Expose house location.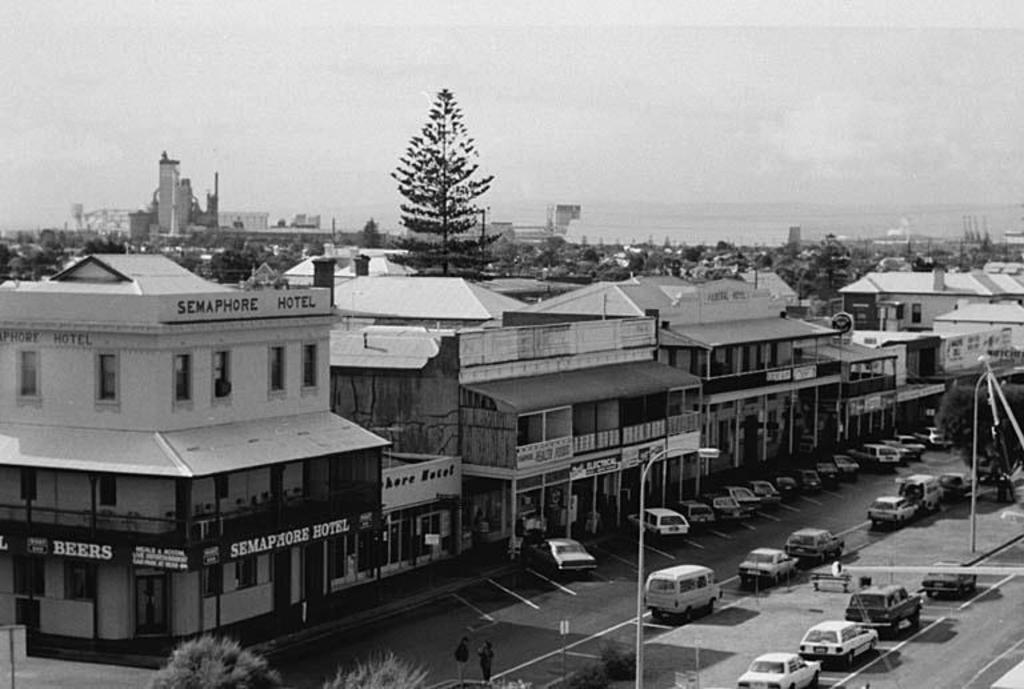
Exposed at (965,219,985,252).
